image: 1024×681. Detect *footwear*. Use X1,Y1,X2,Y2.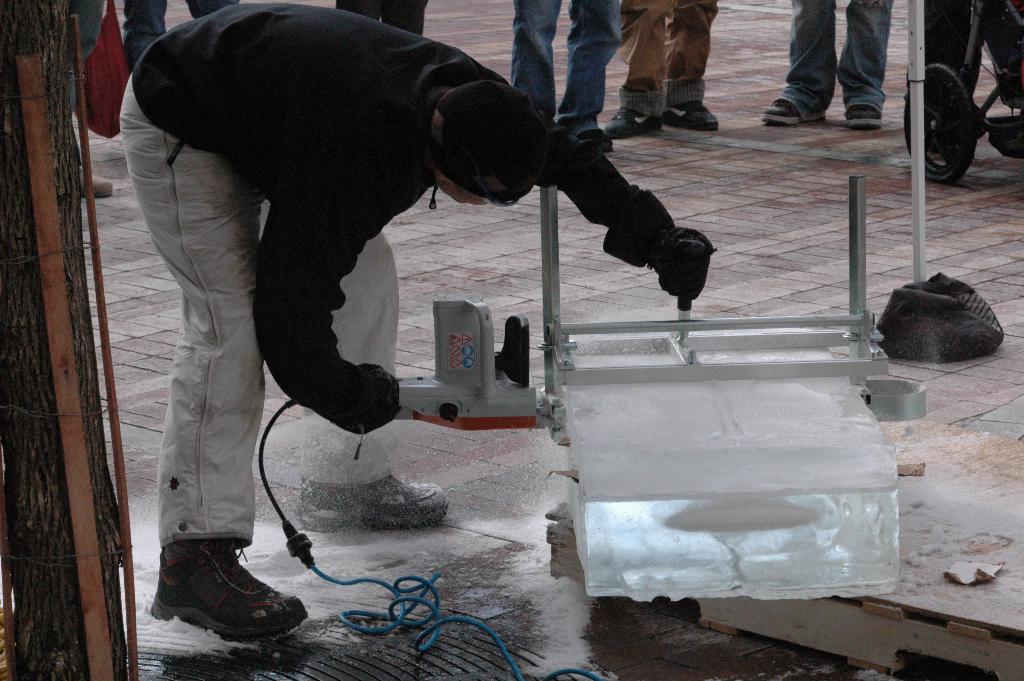
299,475,452,540.
